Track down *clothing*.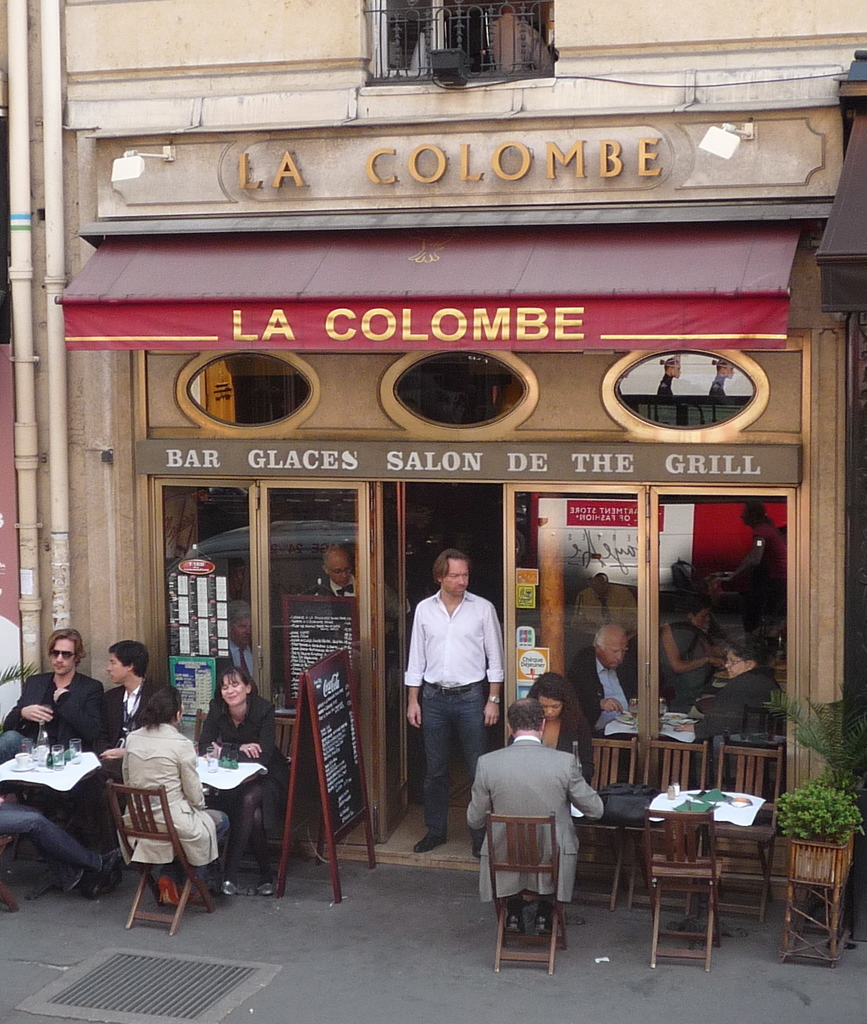
Tracked to BBox(489, 8, 556, 70).
